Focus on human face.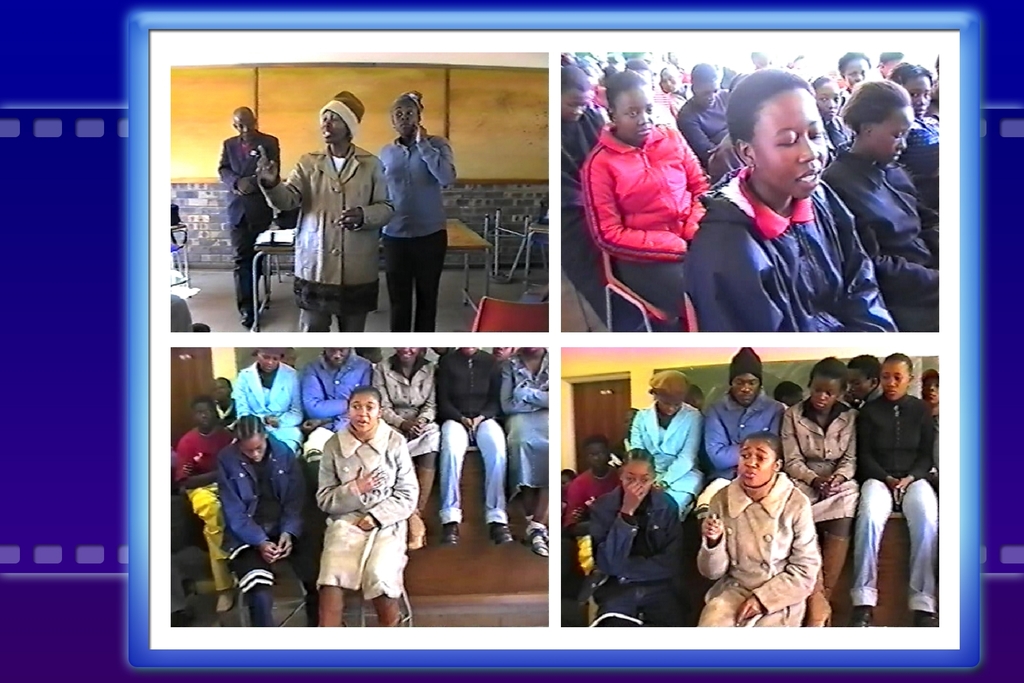
Focused at x1=869 y1=110 x2=913 y2=165.
